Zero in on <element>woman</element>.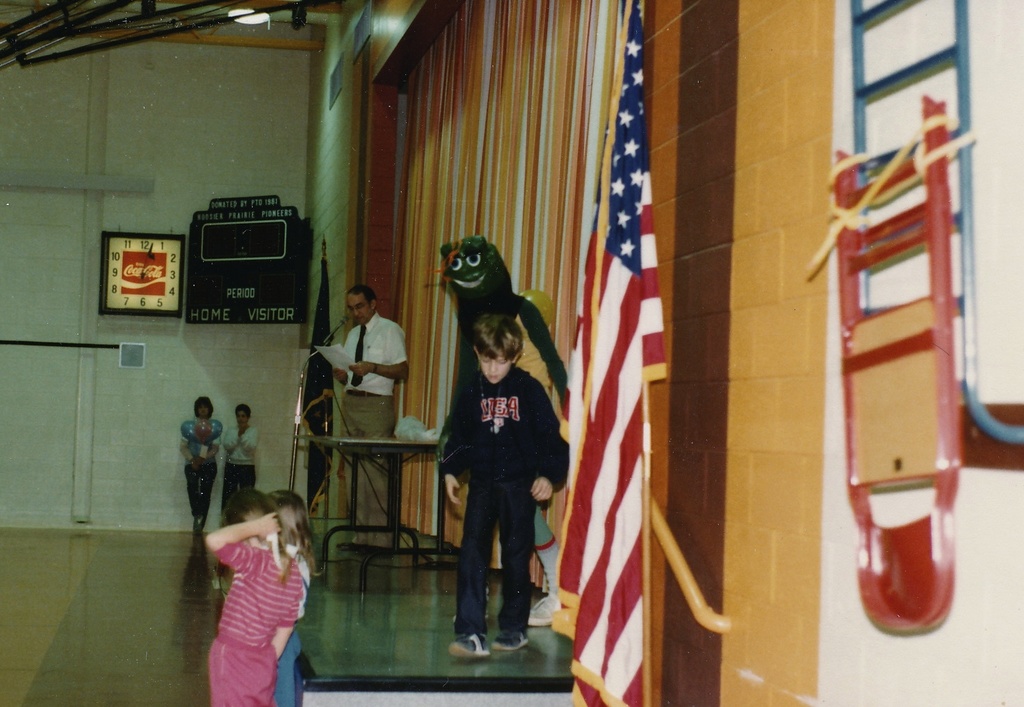
Zeroed in: 273 489 329 706.
